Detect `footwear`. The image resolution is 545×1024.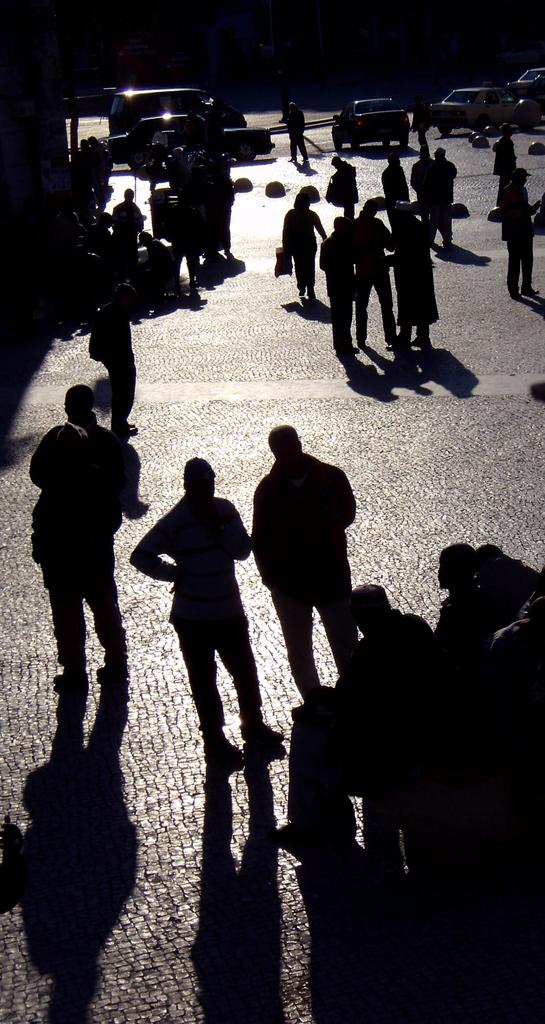
pyautogui.locateOnScreen(412, 337, 428, 346).
